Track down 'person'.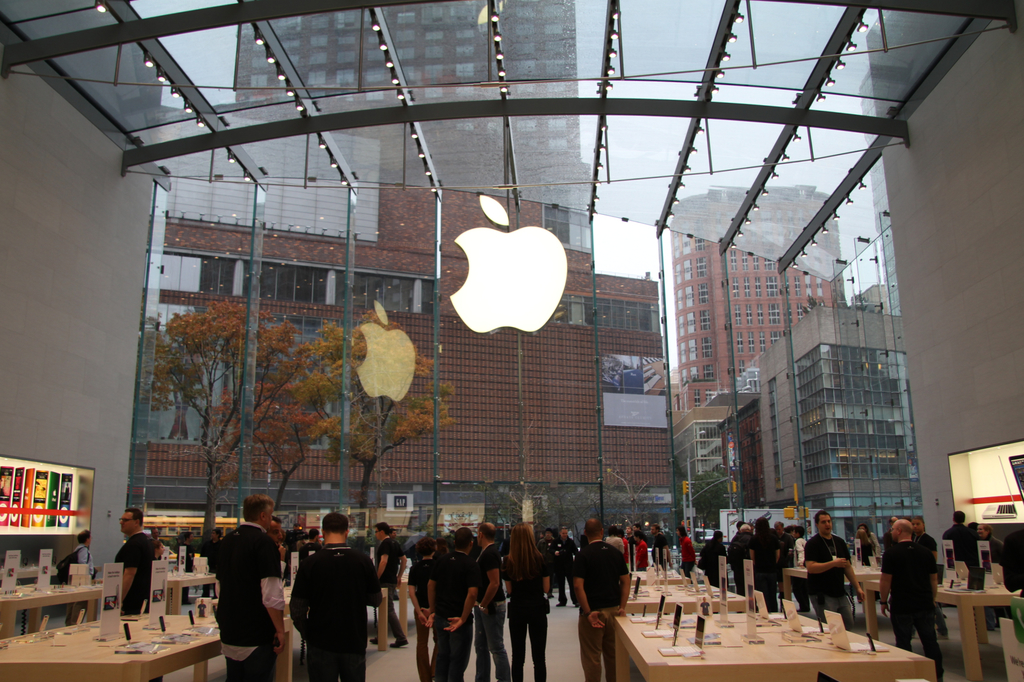
Tracked to 876/512/961/681.
